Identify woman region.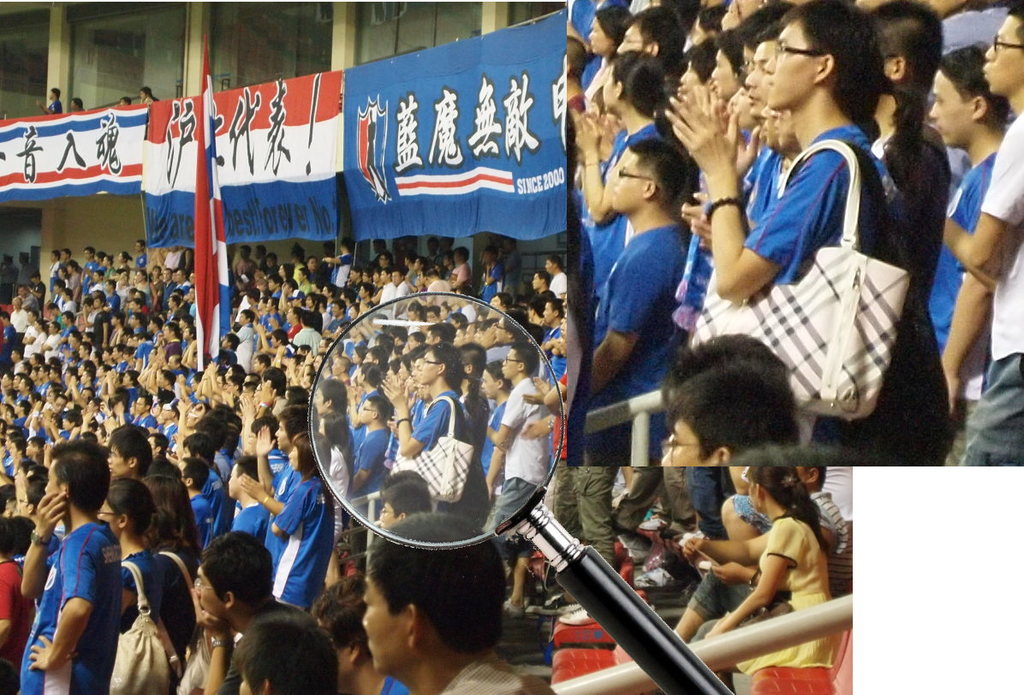
Region: (591, 7, 634, 104).
